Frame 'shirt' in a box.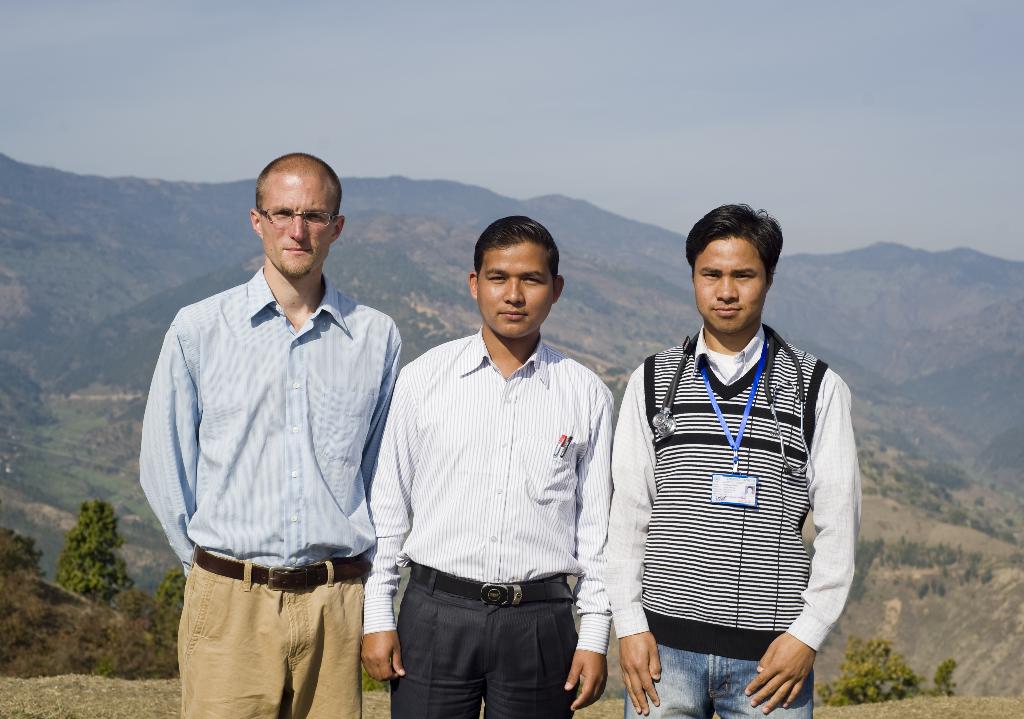
[left=610, top=324, right=865, bottom=652].
